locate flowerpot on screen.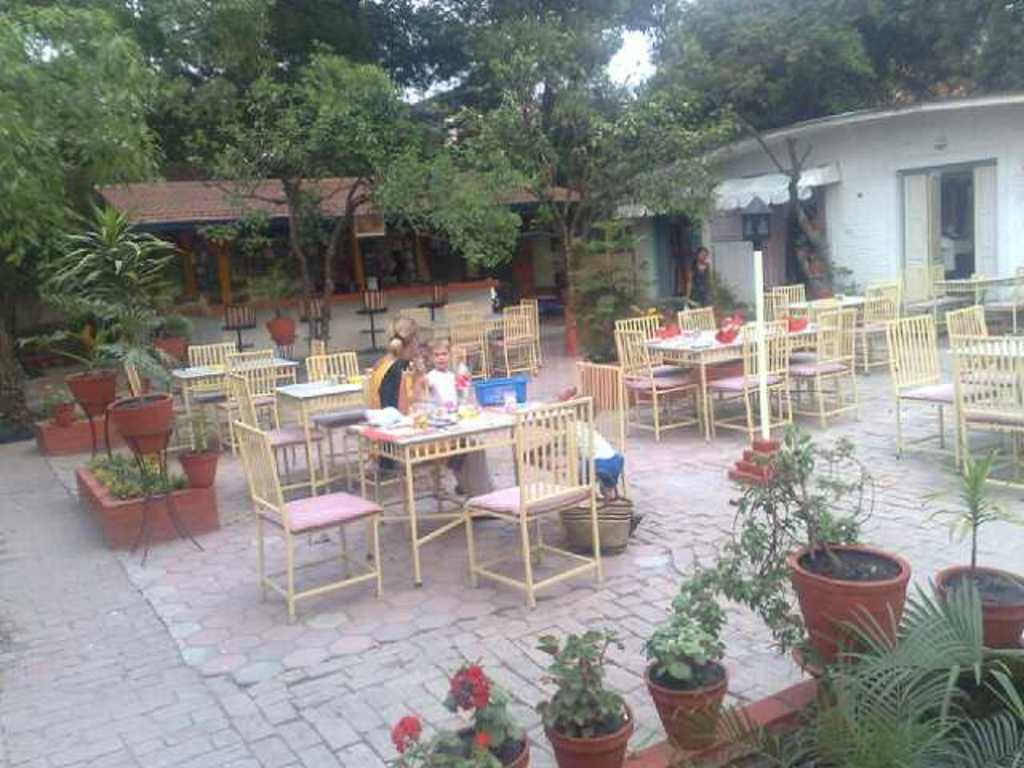
On screen at l=50, t=400, r=70, b=427.
